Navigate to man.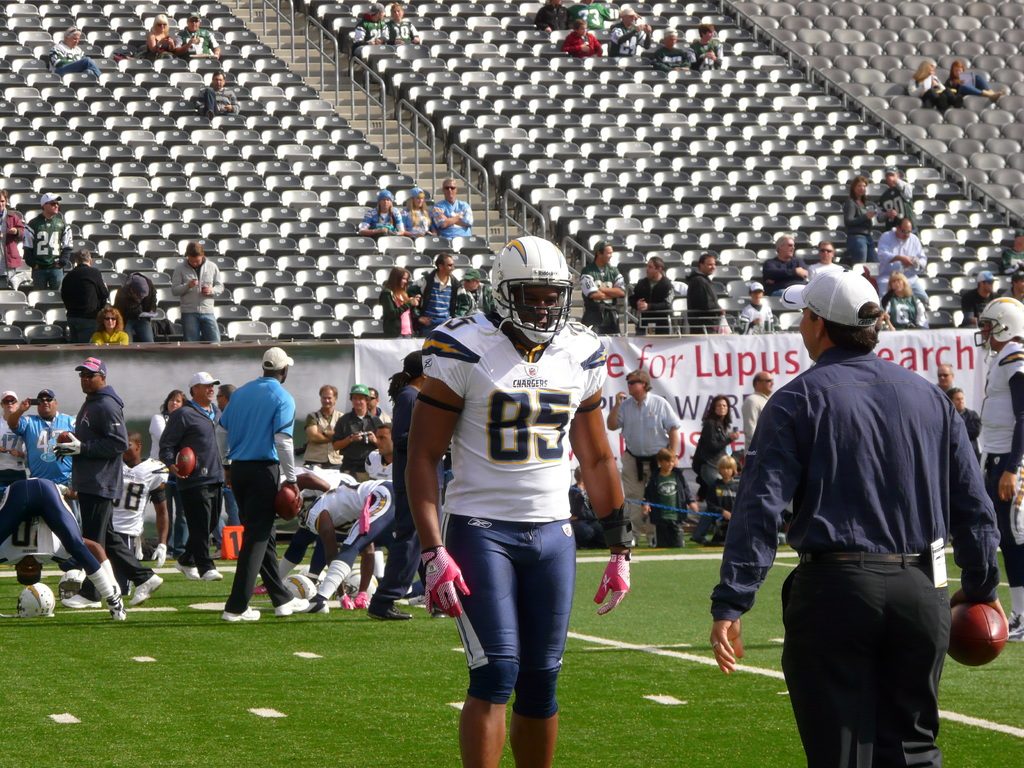
Navigation target: rect(385, 4, 420, 48).
